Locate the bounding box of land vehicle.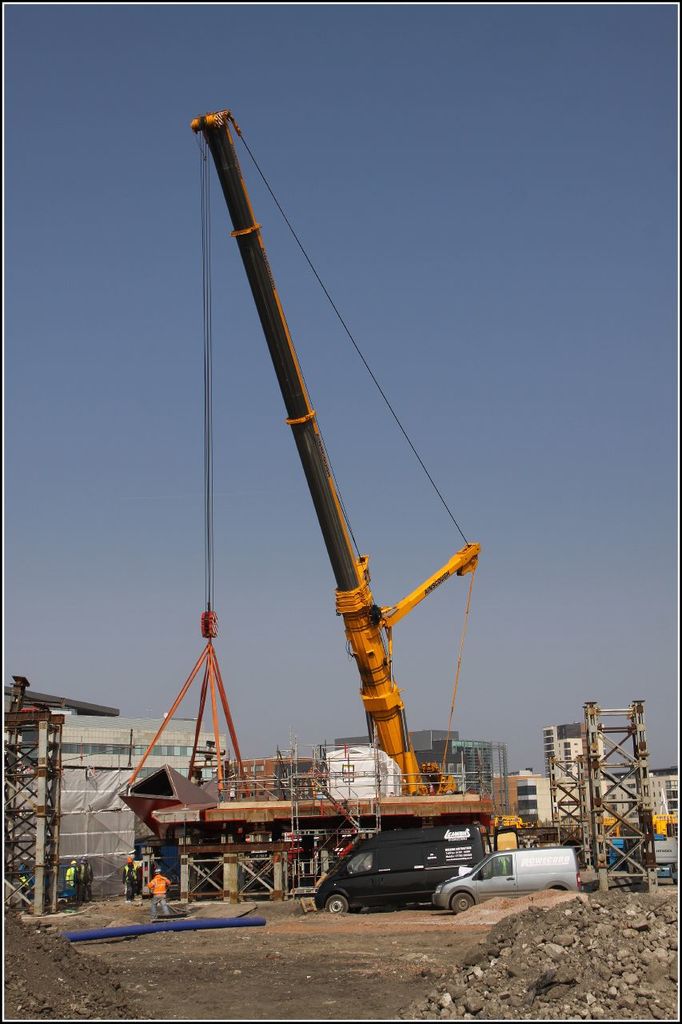
Bounding box: 188:107:490:797.
